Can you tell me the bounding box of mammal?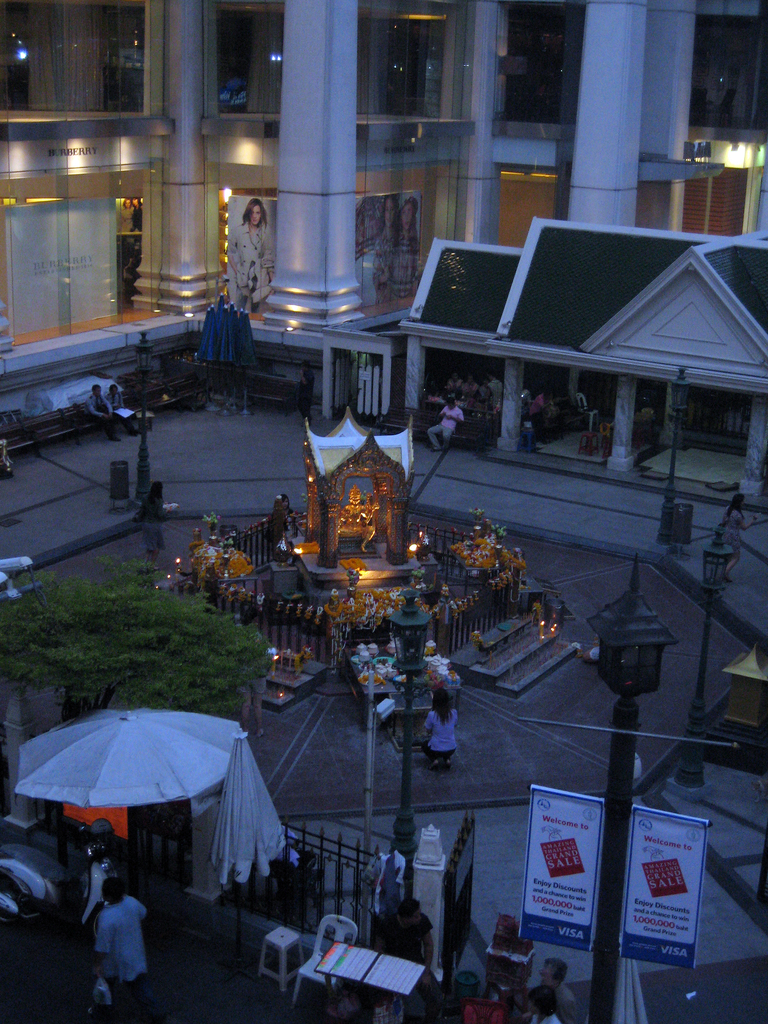
(x1=424, y1=399, x2=462, y2=452).
